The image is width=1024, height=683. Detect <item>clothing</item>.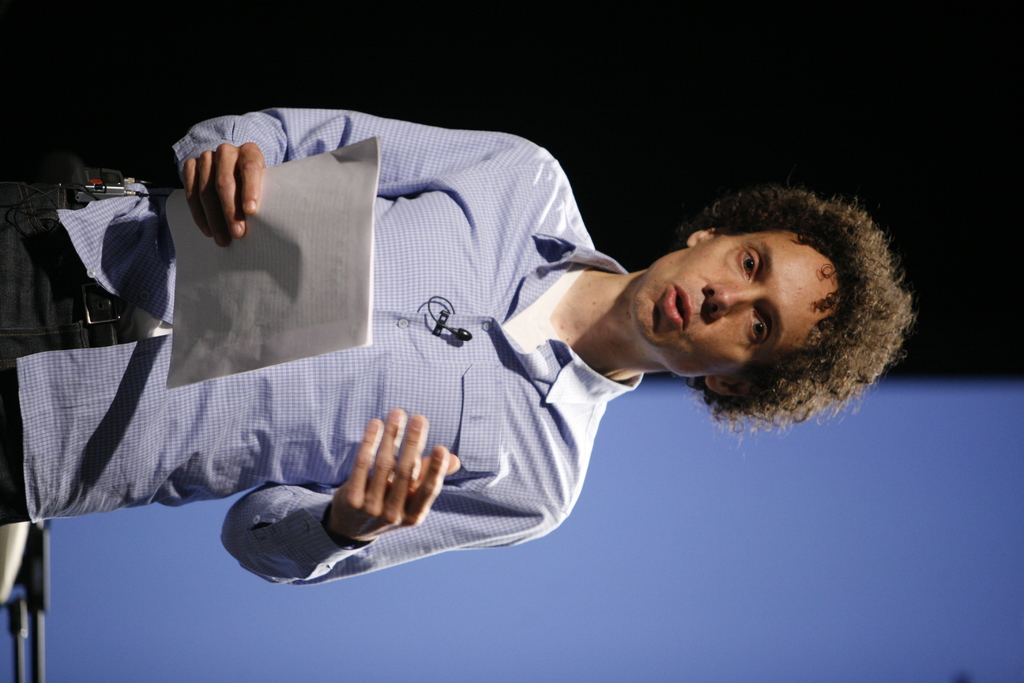
Detection: l=36, t=115, r=669, b=534.
